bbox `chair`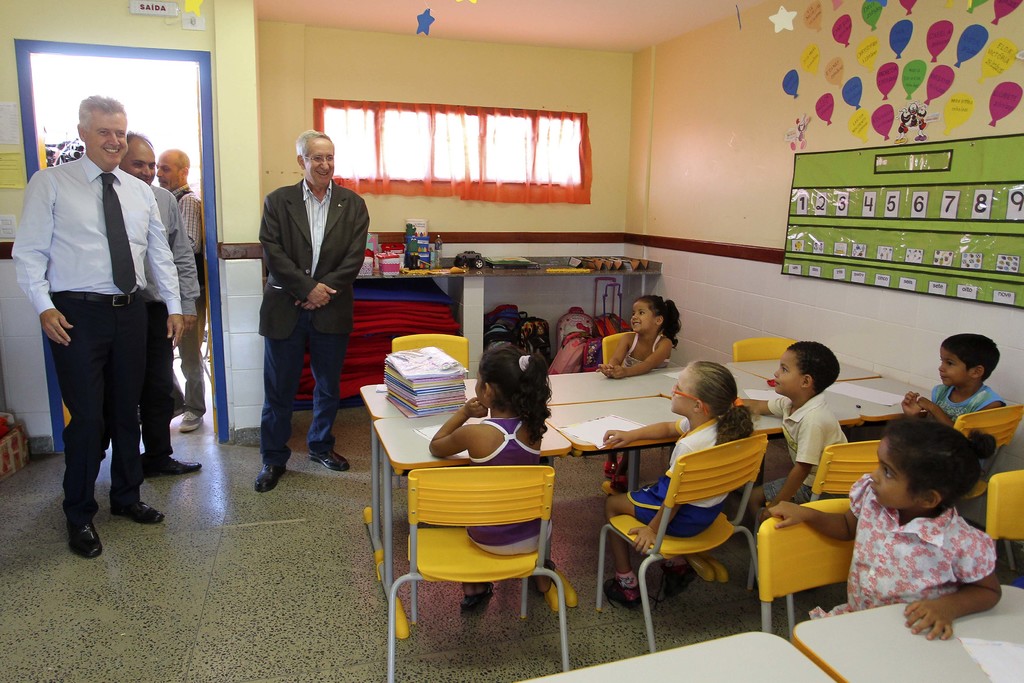
select_region(735, 337, 799, 462)
